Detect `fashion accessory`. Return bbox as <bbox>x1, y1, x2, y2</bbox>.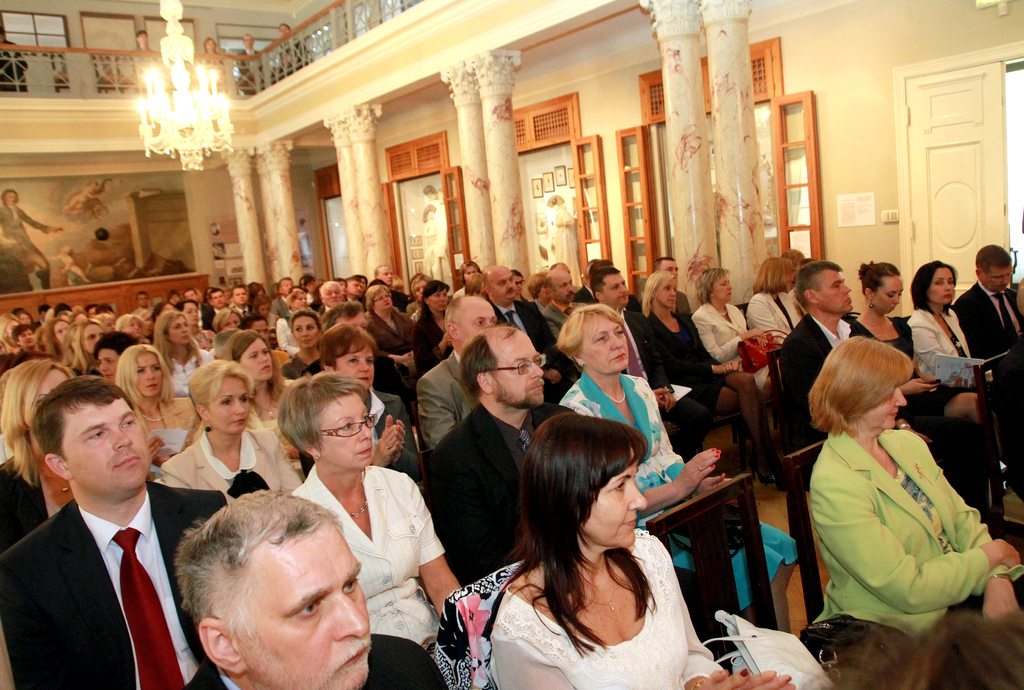
<bbox>346, 494, 367, 518</bbox>.
